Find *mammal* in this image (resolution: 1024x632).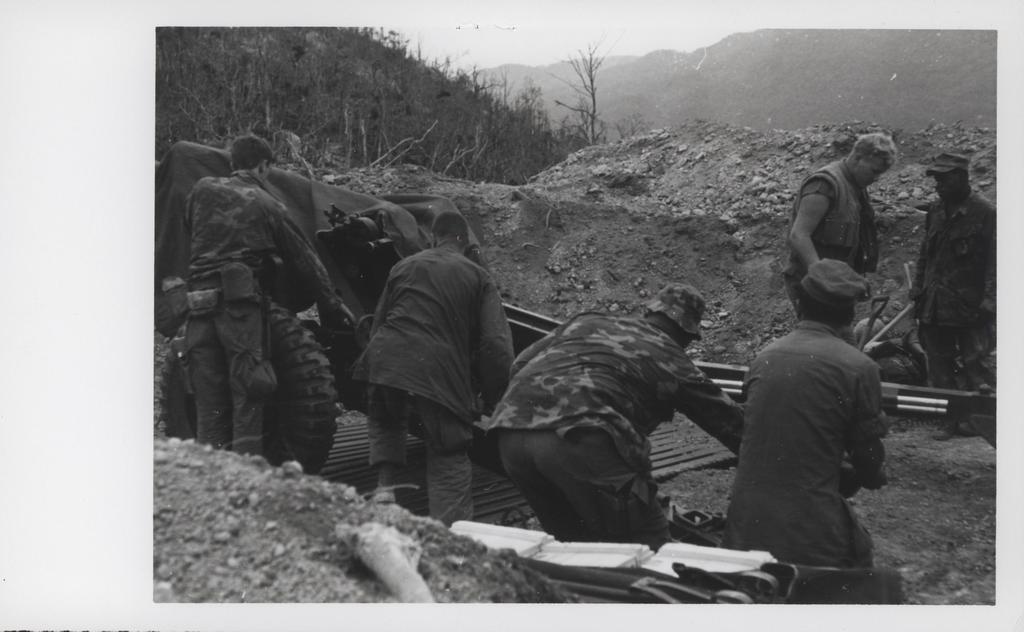
box=[721, 253, 893, 569].
